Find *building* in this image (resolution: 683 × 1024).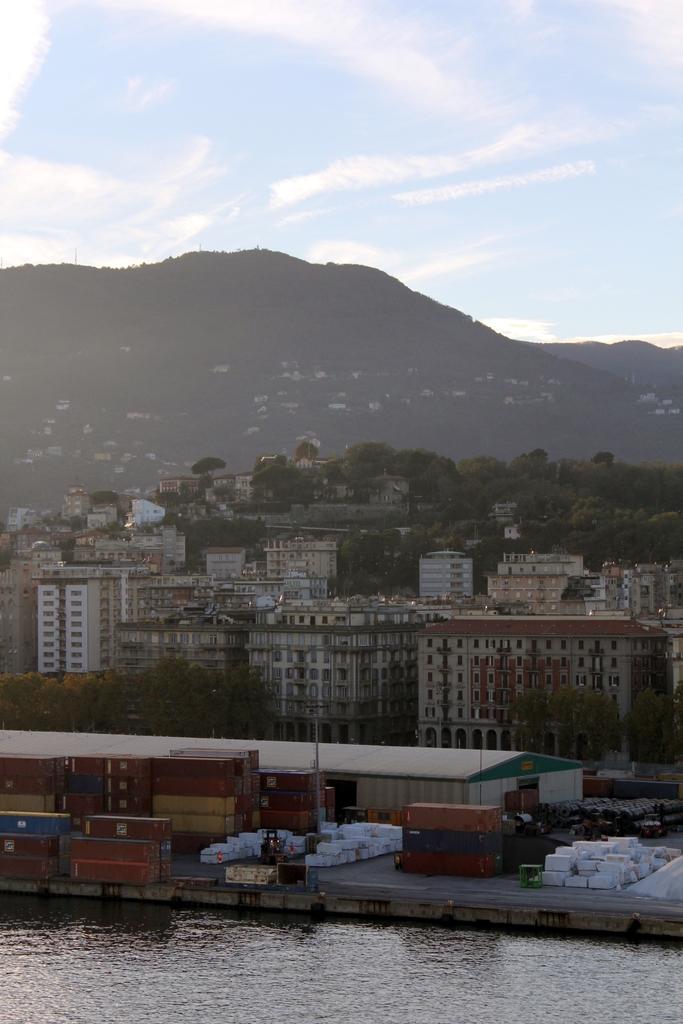
[left=124, top=600, right=253, bottom=680].
